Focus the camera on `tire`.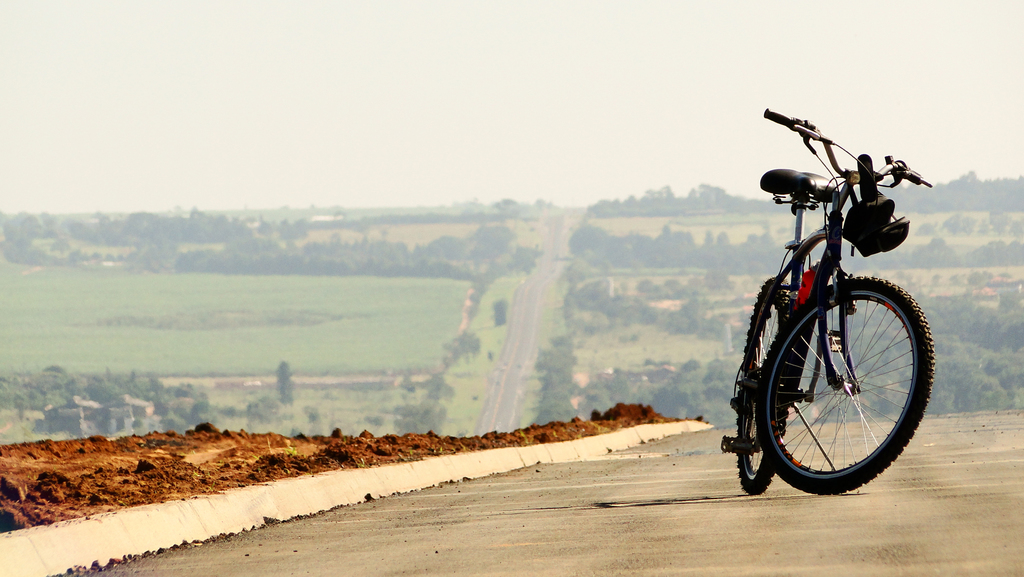
Focus region: {"left": 755, "top": 269, "right": 931, "bottom": 493}.
